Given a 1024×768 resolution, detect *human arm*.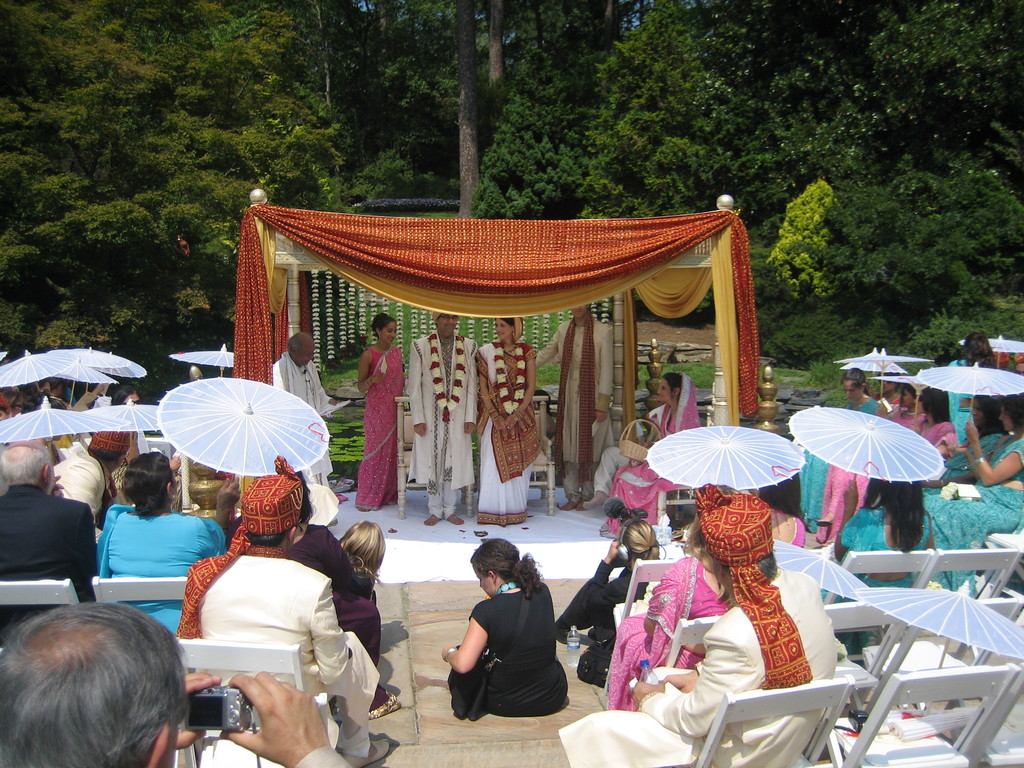
[664, 659, 701, 691].
